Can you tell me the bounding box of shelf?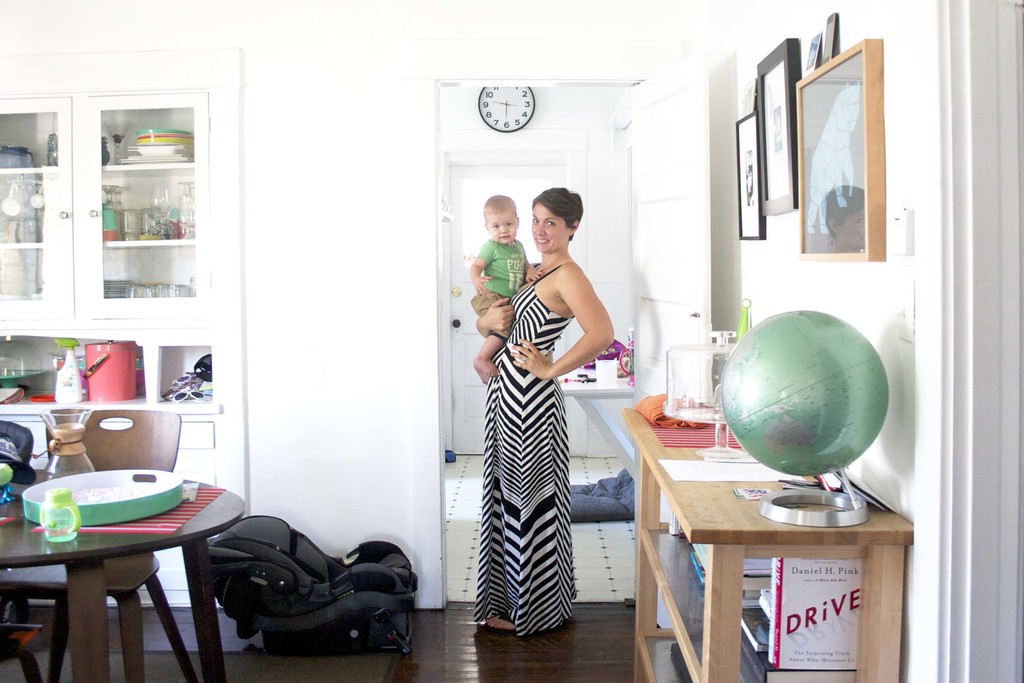
l=0, t=246, r=45, b=297.
